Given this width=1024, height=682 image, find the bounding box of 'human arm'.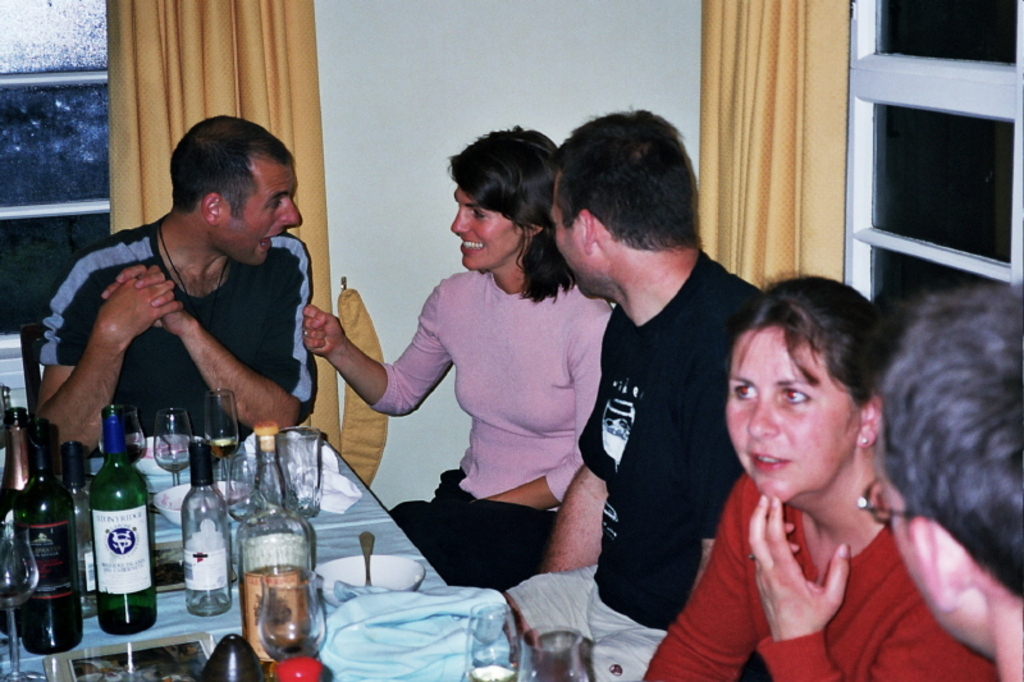
region(749, 493, 988, 681).
